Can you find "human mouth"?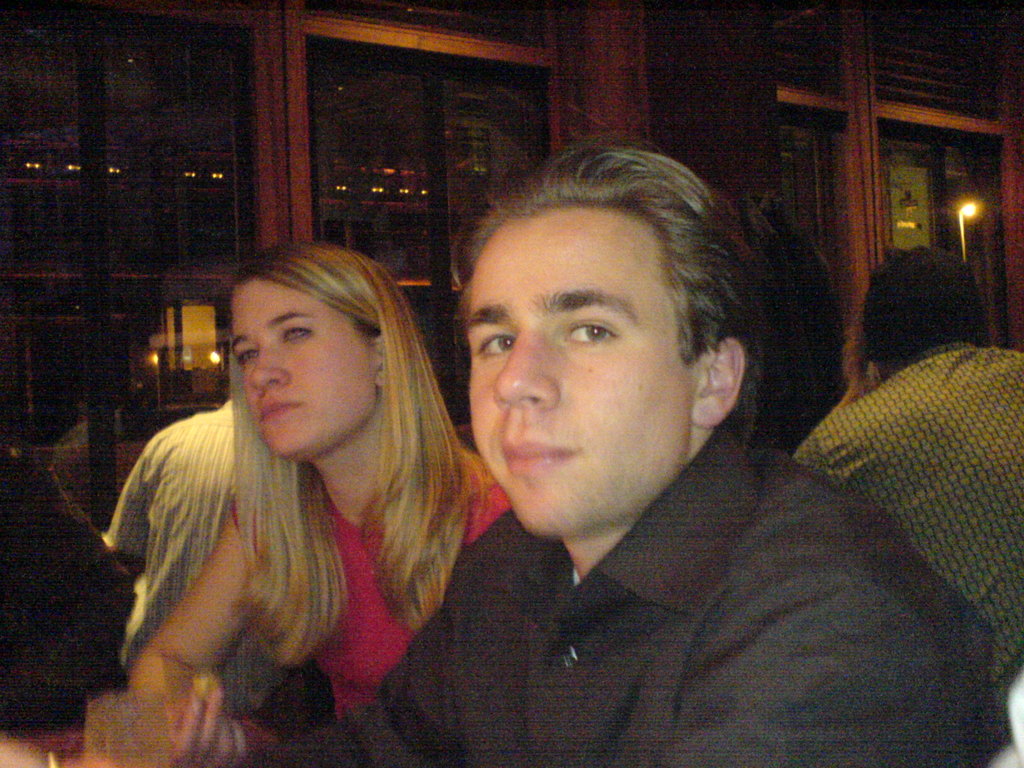
Yes, bounding box: 500 439 575 474.
